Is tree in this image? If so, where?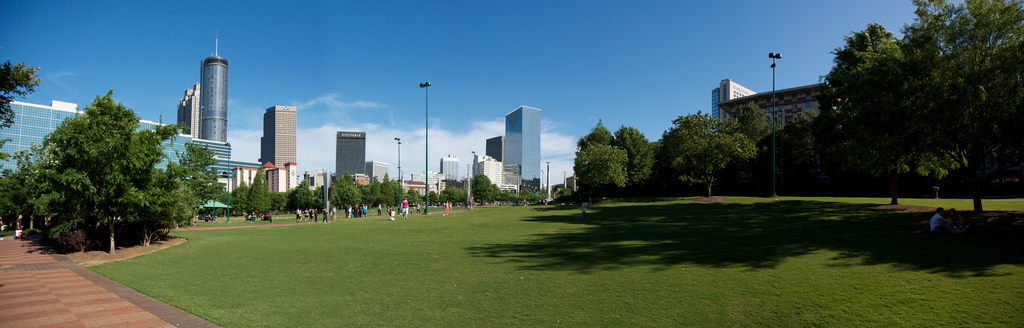
Yes, at 477:171:492:205.
